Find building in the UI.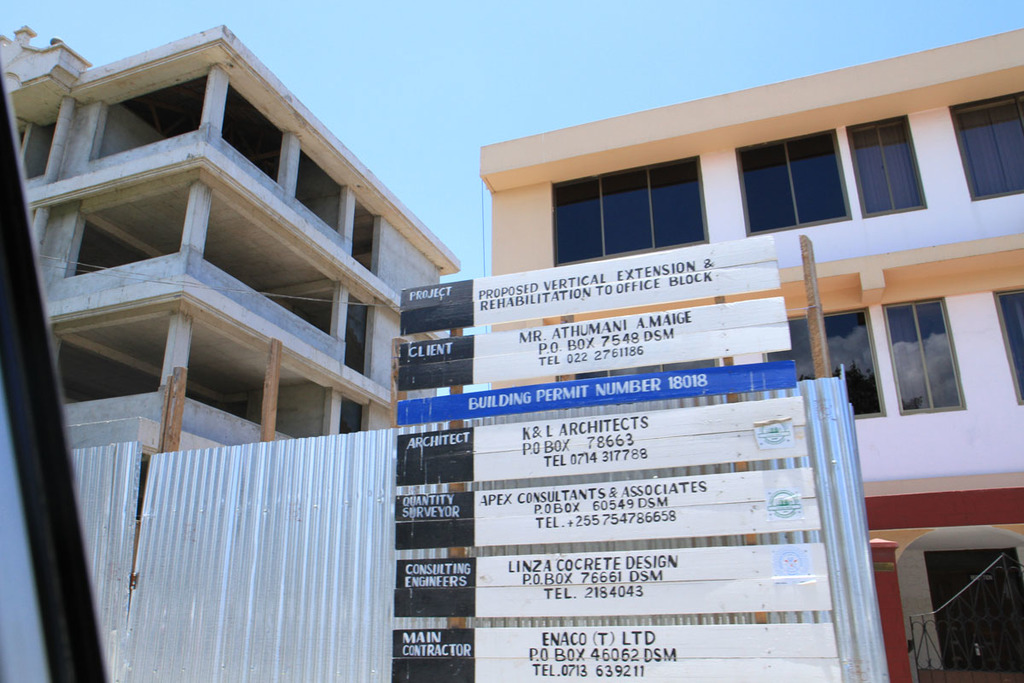
UI element at 0:26:461:567.
